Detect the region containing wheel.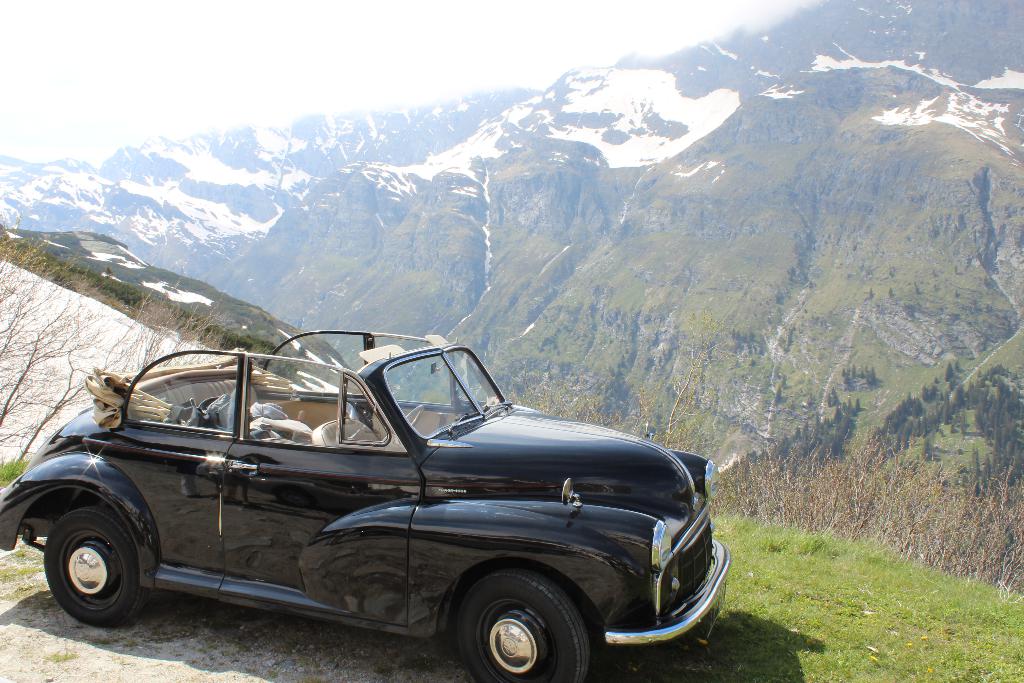
bbox=[456, 562, 599, 682].
